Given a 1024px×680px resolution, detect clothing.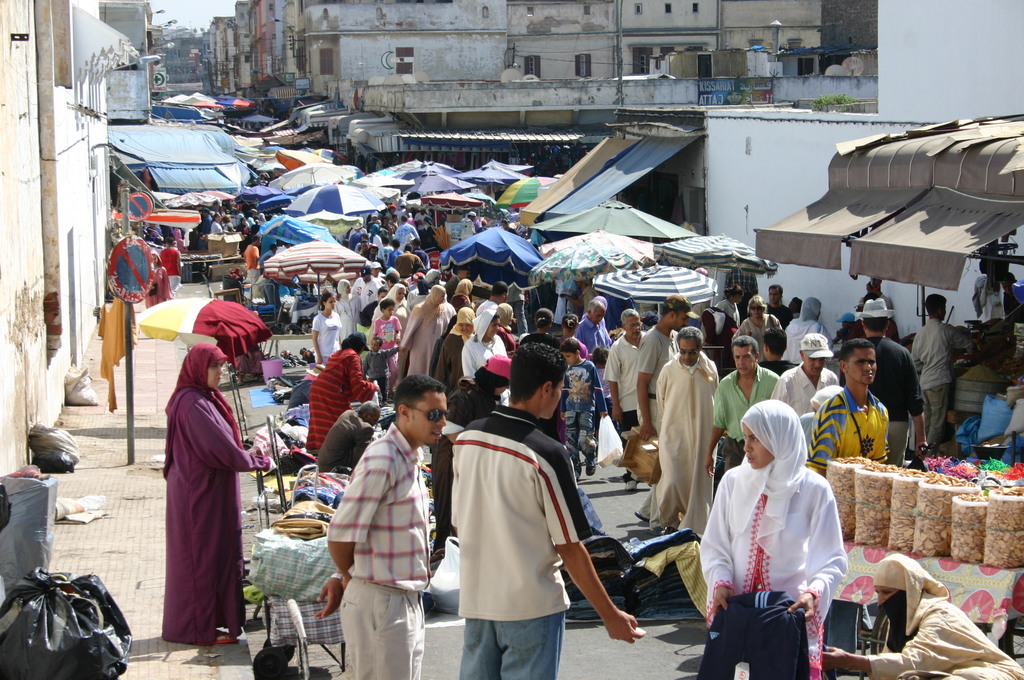
locate(396, 257, 418, 277).
